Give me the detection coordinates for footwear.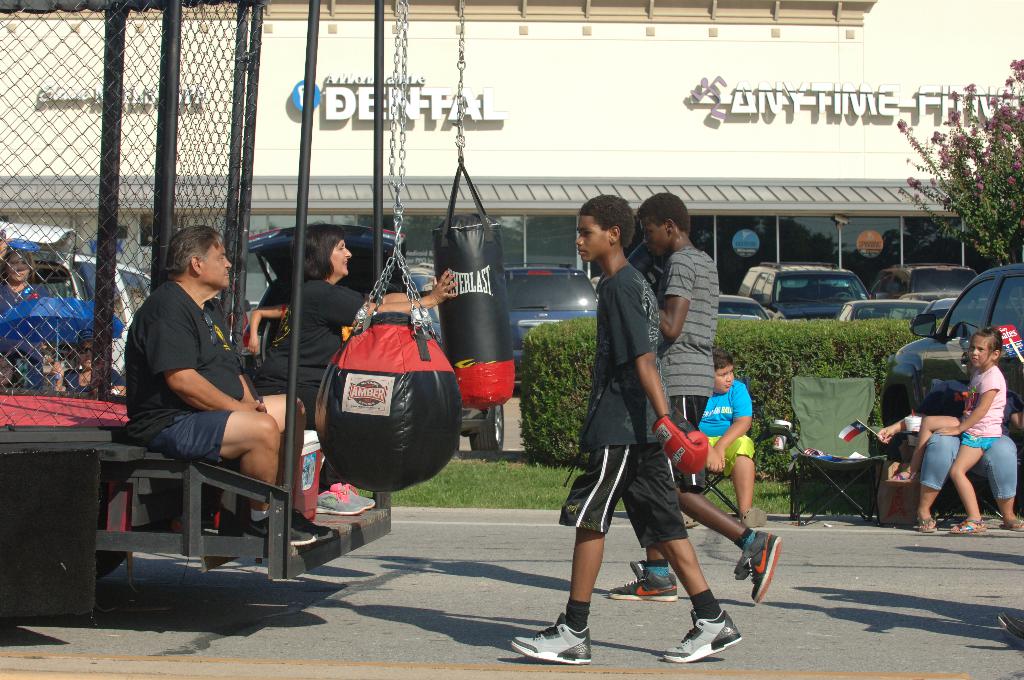
{"x1": 611, "y1": 559, "x2": 679, "y2": 600}.
